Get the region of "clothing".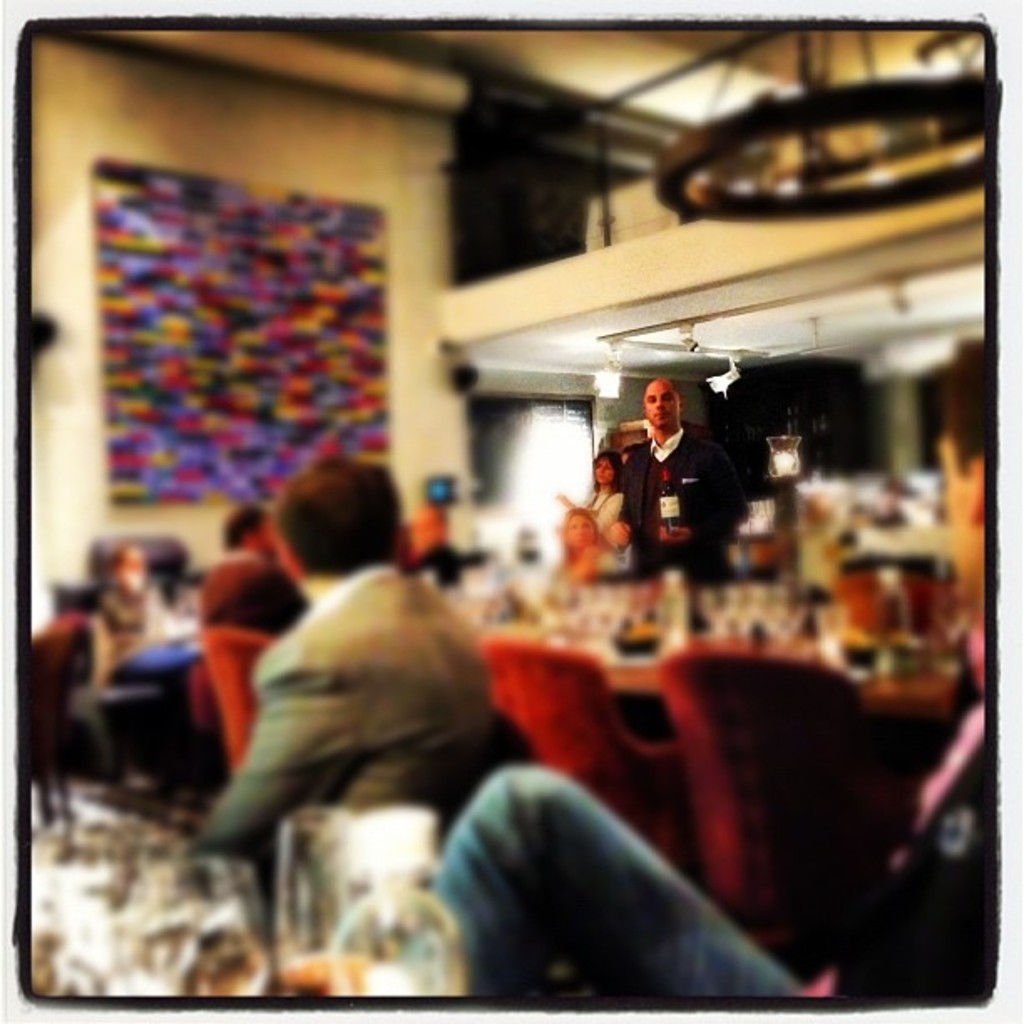
<box>433,621,994,994</box>.
